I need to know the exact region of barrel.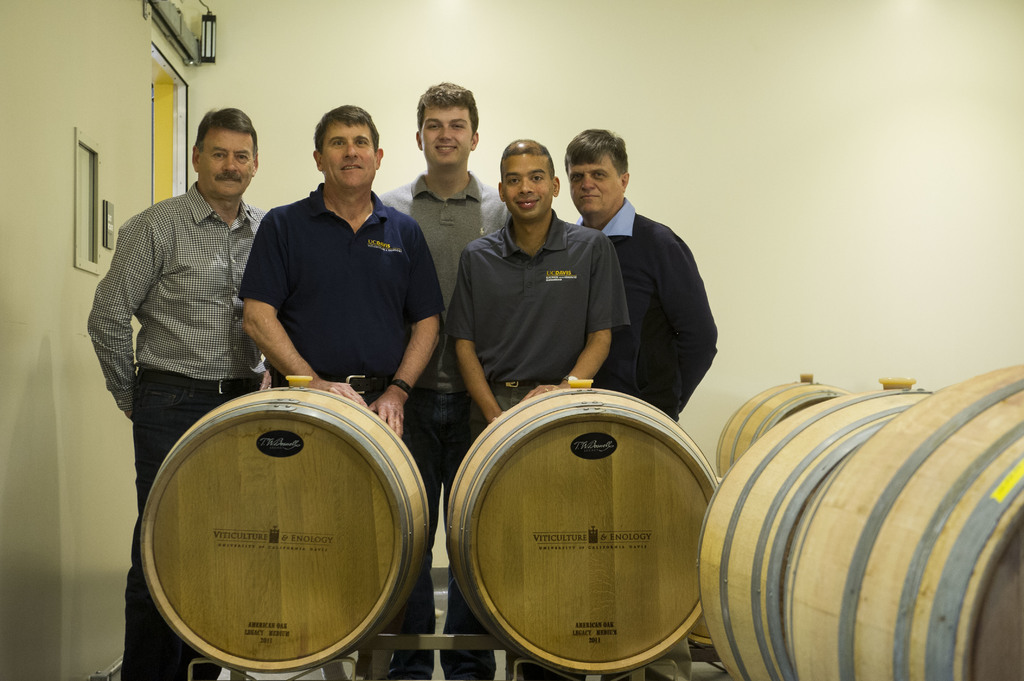
Region: {"left": 689, "top": 377, "right": 935, "bottom": 671}.
